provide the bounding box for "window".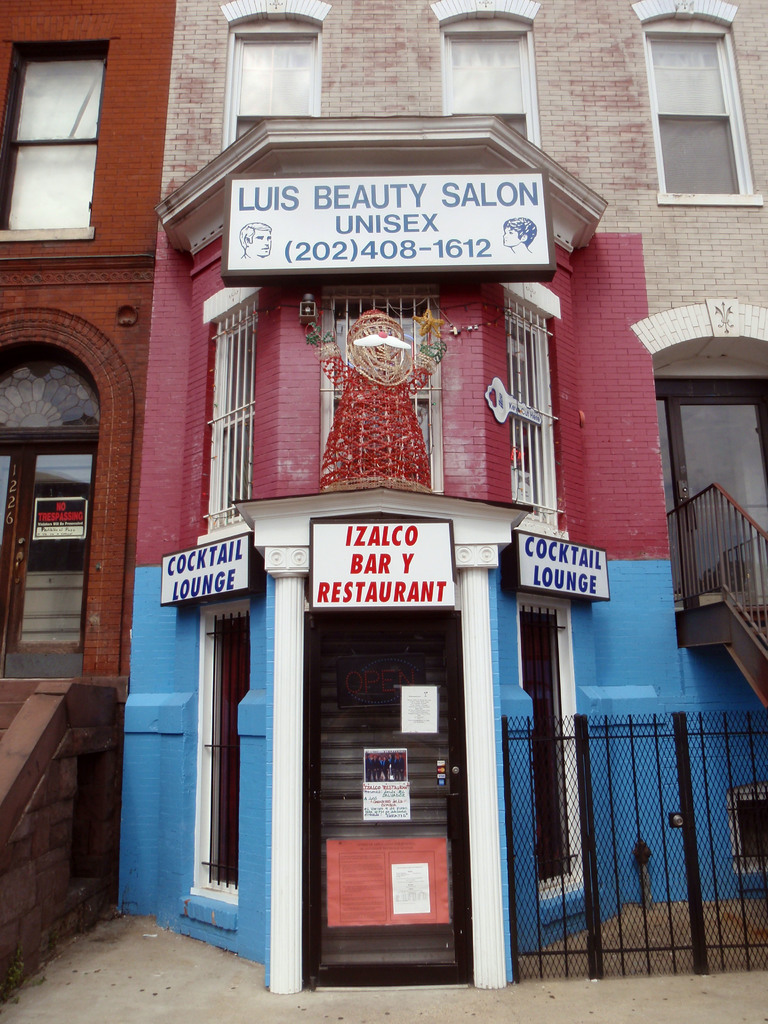
<bbox>17, 25, 124, 229</bbox>.
